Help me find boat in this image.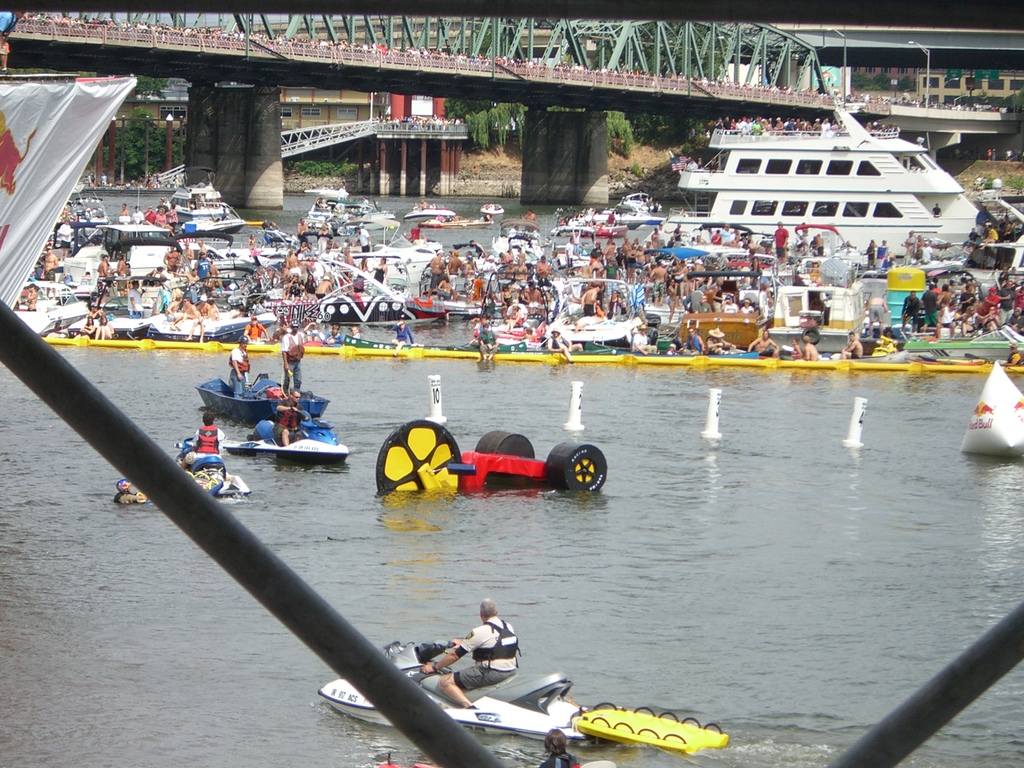
Found it: left=198, top=371, right=326, bottom=421.
